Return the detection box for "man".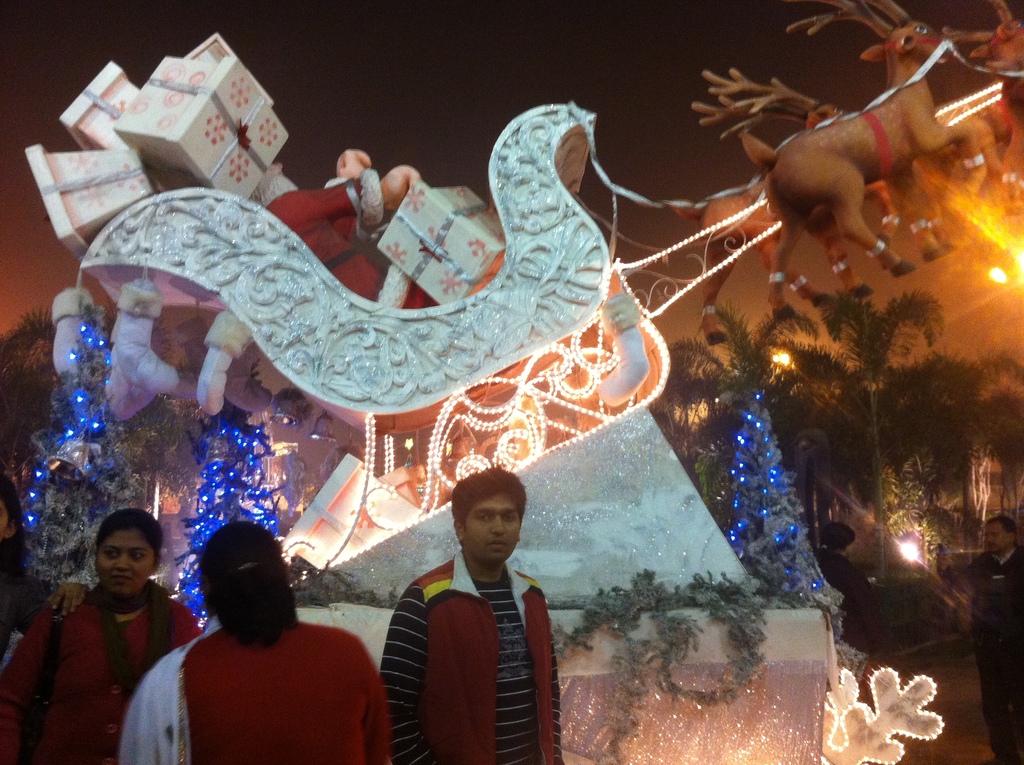
{"x1": 968, "y1": 514, "x2": 1023, "y2": 764}.
